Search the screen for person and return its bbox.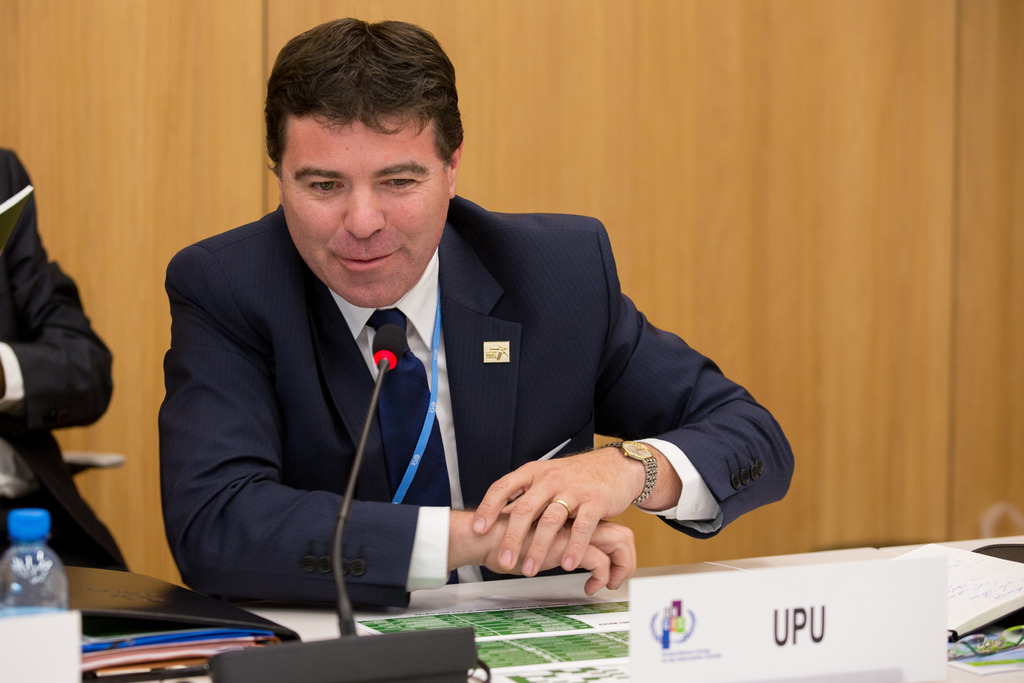
Found: (left=142, top=63, right=763, bottom=633).
